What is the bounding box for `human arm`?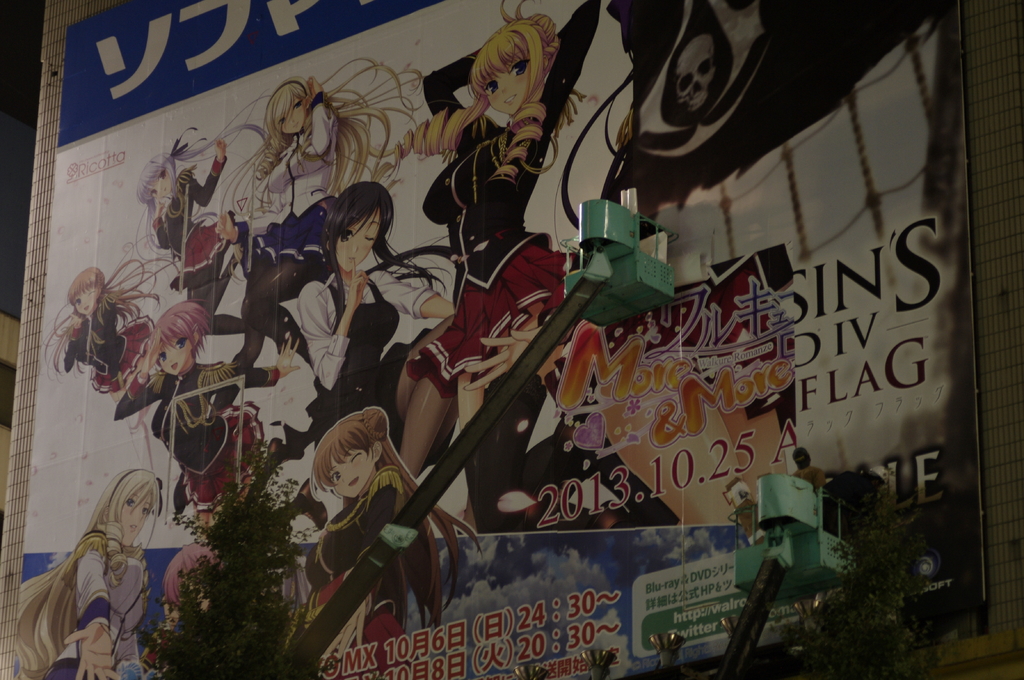
bbox=(74, 535, 127, 679).
